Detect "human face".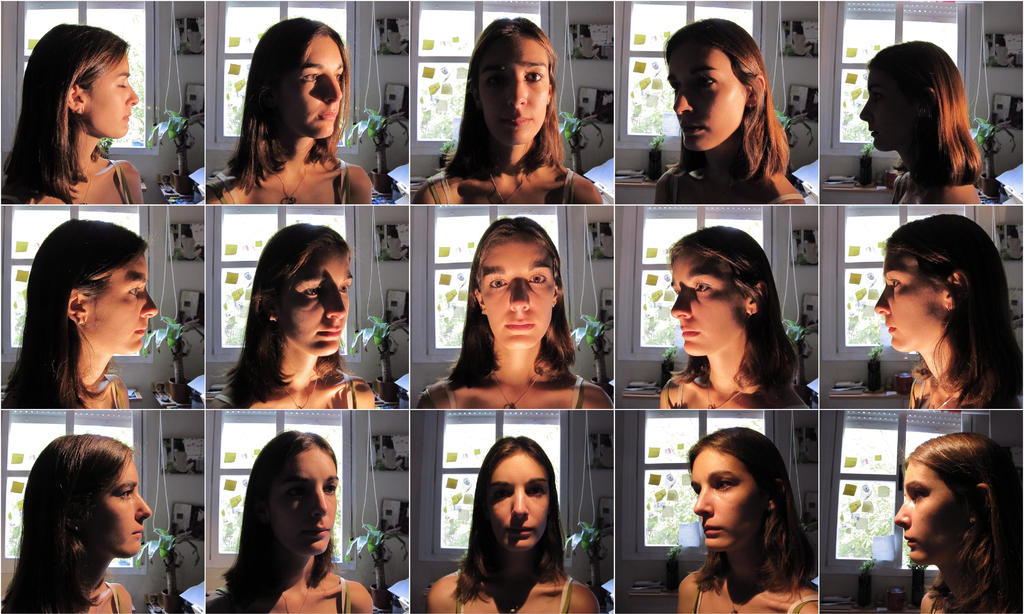
Detected at bbox(892, 462, 963, 569).
